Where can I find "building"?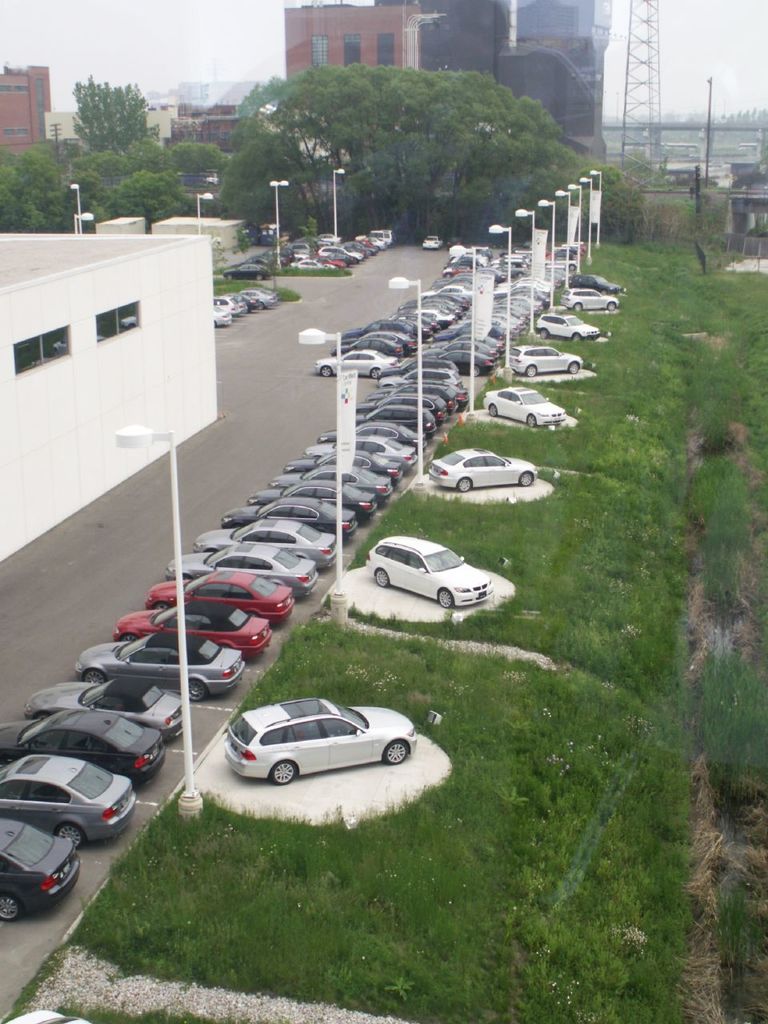
You can find it at Rect(422, 0, 512, 82).
